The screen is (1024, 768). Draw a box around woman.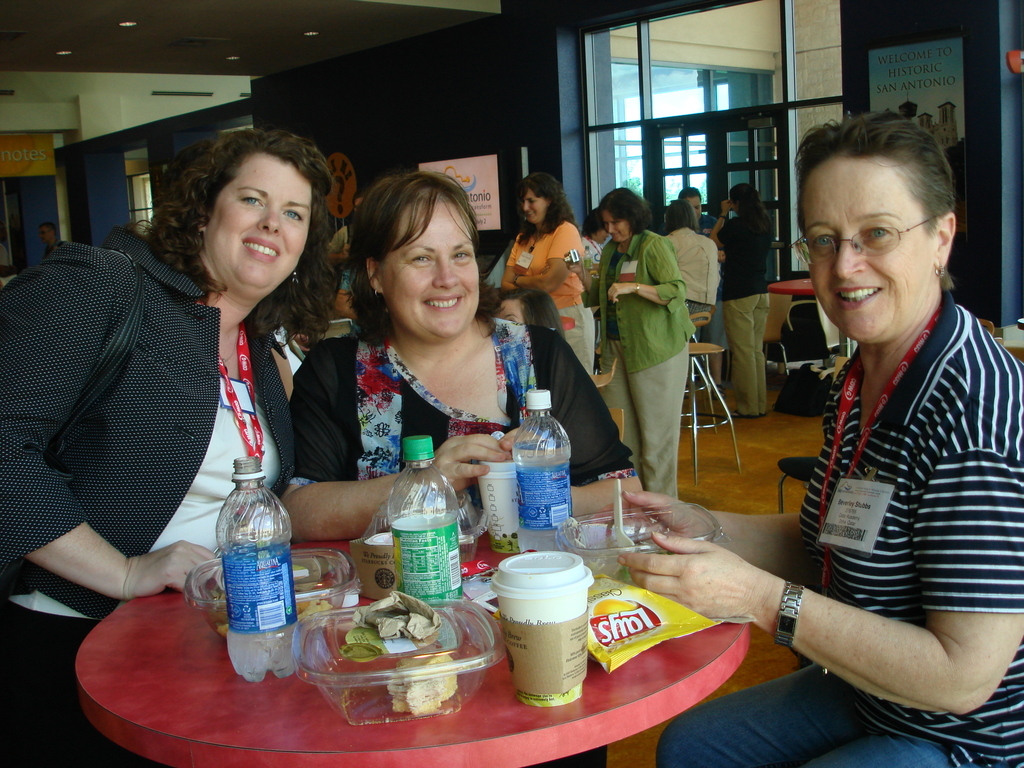
{"left": 280, "top": 170, "right": 646, "bottom": 767}.
